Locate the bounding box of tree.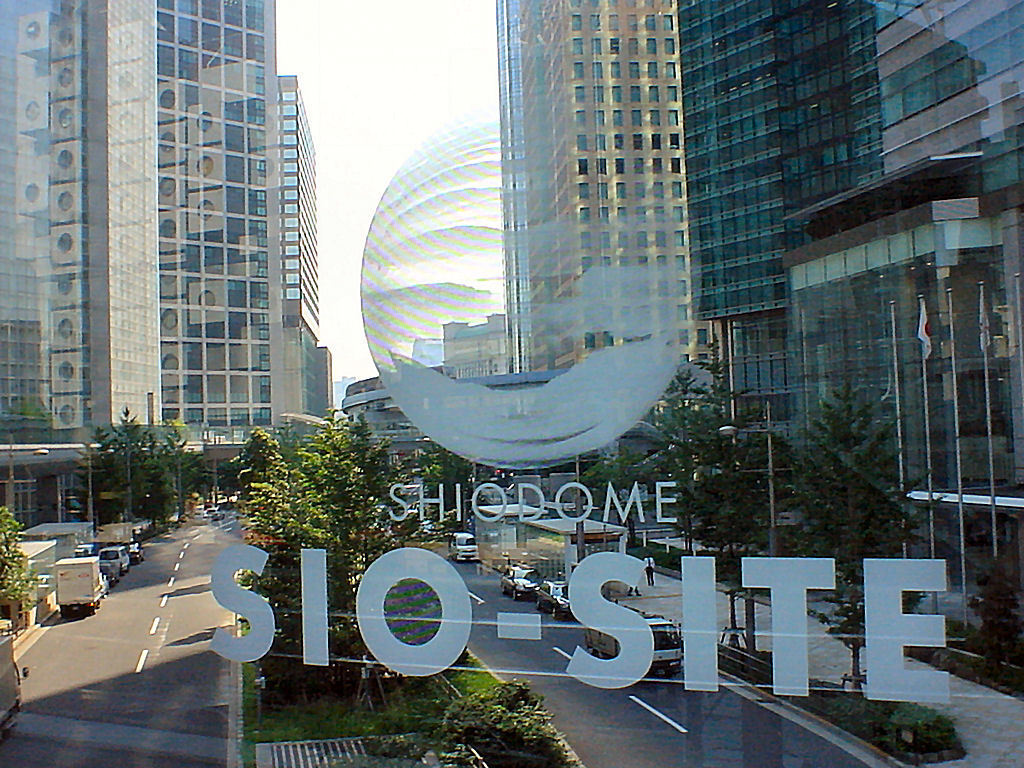
Bounding box: <box>73,431,118,528</box>.
